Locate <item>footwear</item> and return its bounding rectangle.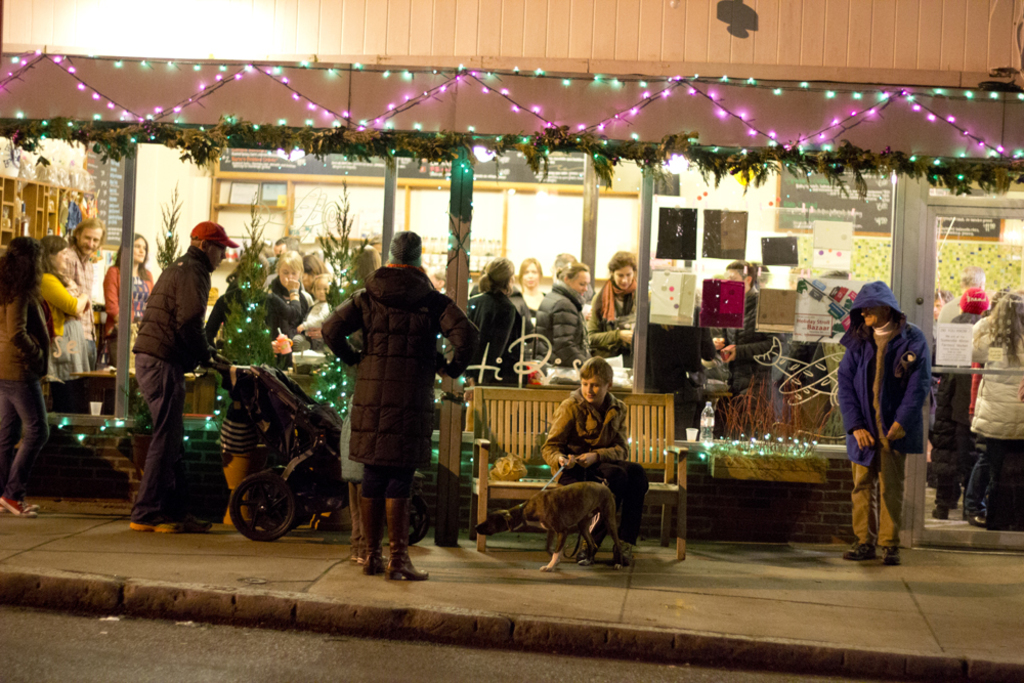
[386, 541, 428, 581].
